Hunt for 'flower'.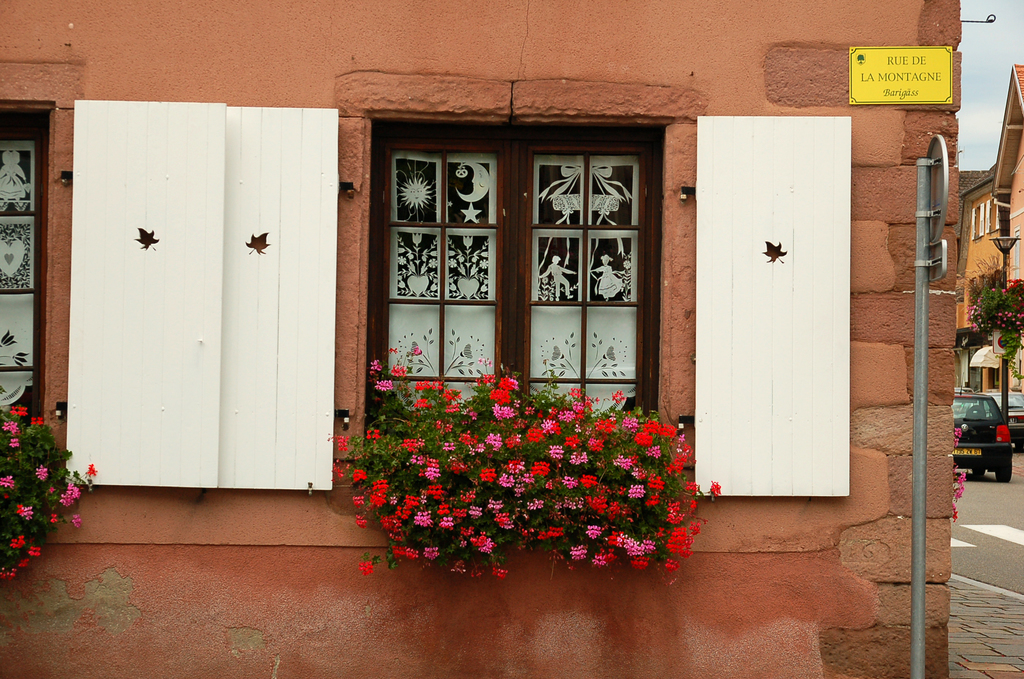
Hunted down at (x1=17, y1=560, x2=28, y2=569).
